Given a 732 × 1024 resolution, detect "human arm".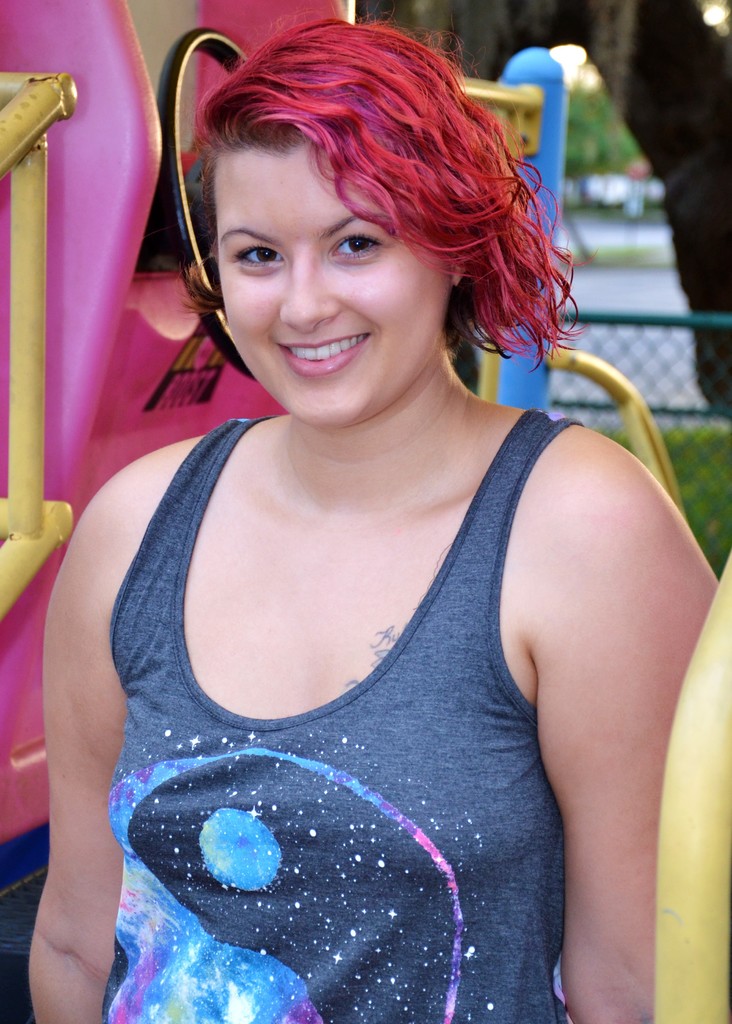
[37, 420, 215, 988].
